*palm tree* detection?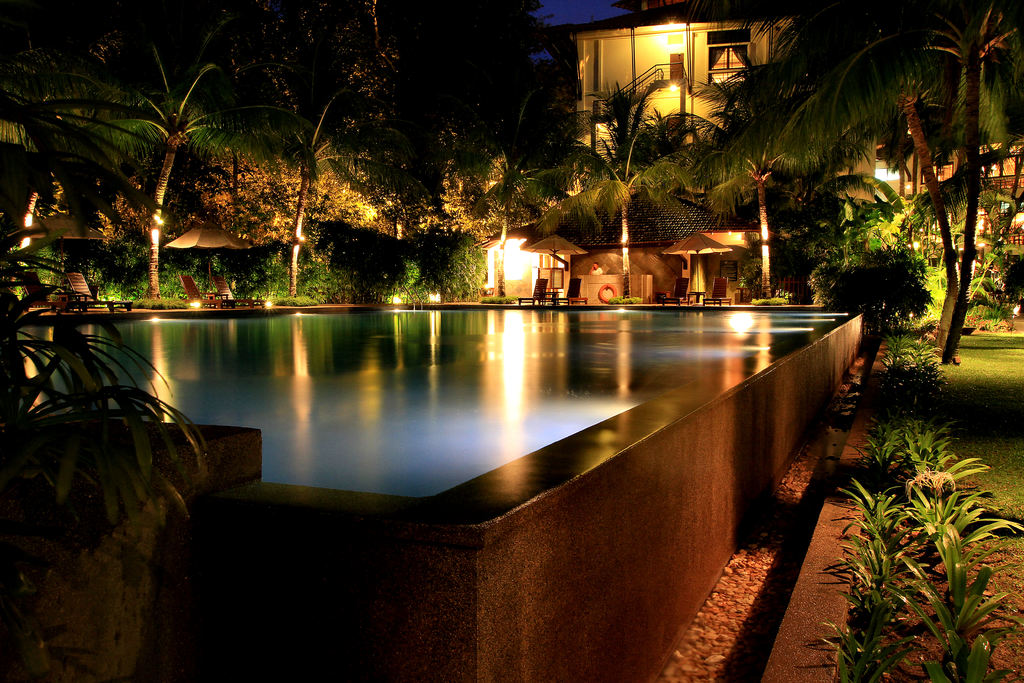
{"x1": 698, "y1": 83, "x2": 835, "y2": 280}
